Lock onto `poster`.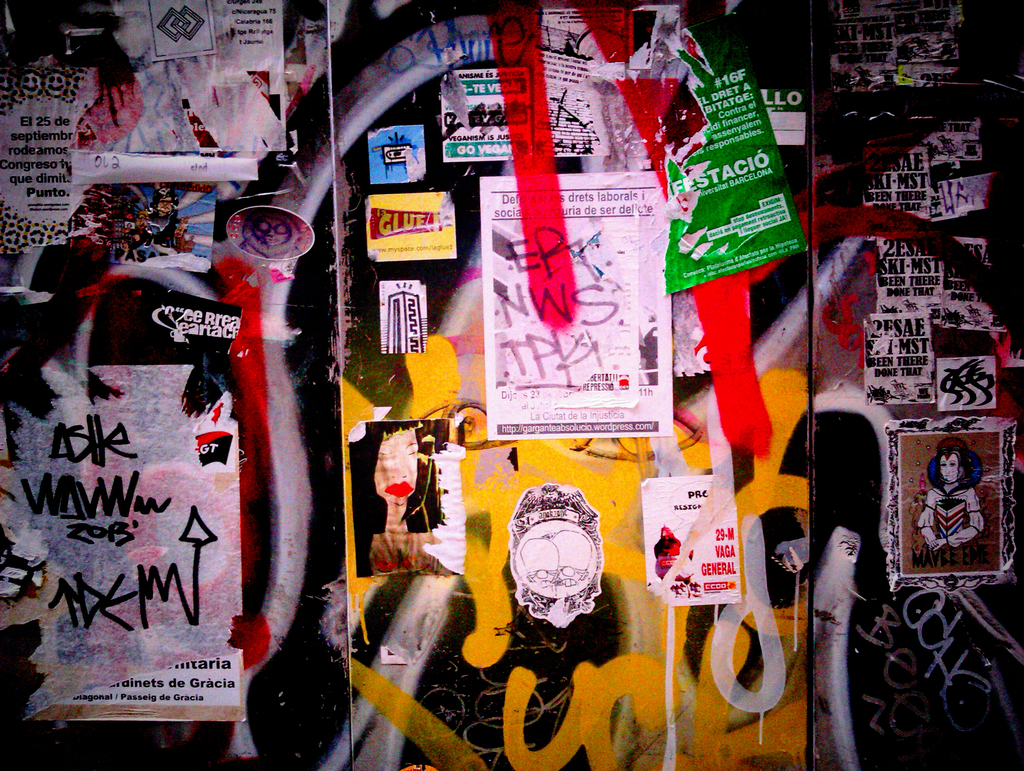
Locked: 148/0/212/58.
